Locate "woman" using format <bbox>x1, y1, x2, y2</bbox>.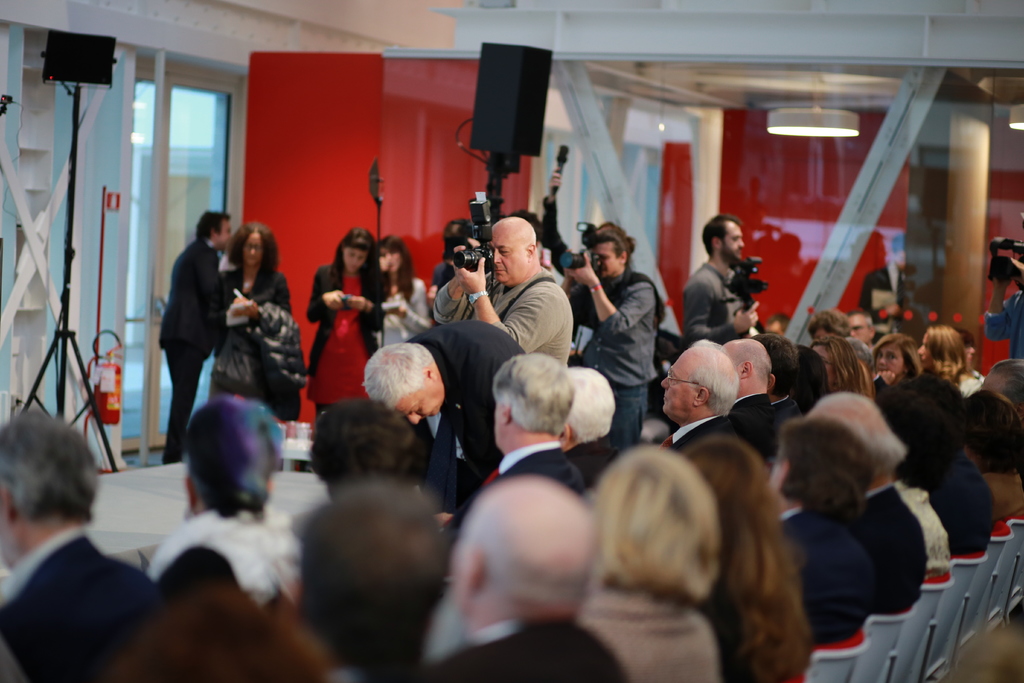
<bbox>803, 334, 870, 397</bbox>.
